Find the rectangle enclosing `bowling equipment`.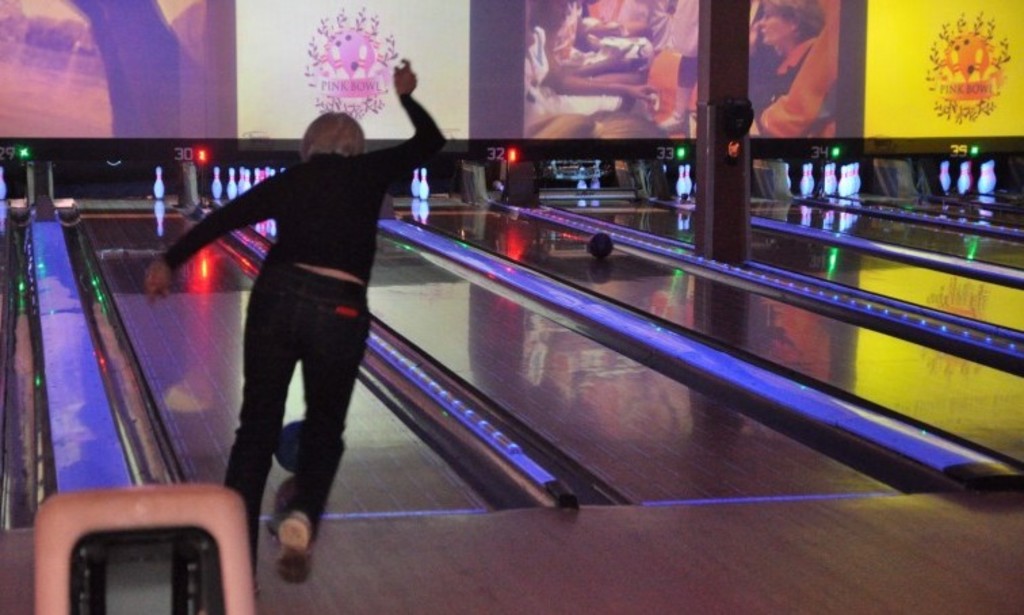
<region>153, 160, 168, 207</region>.
